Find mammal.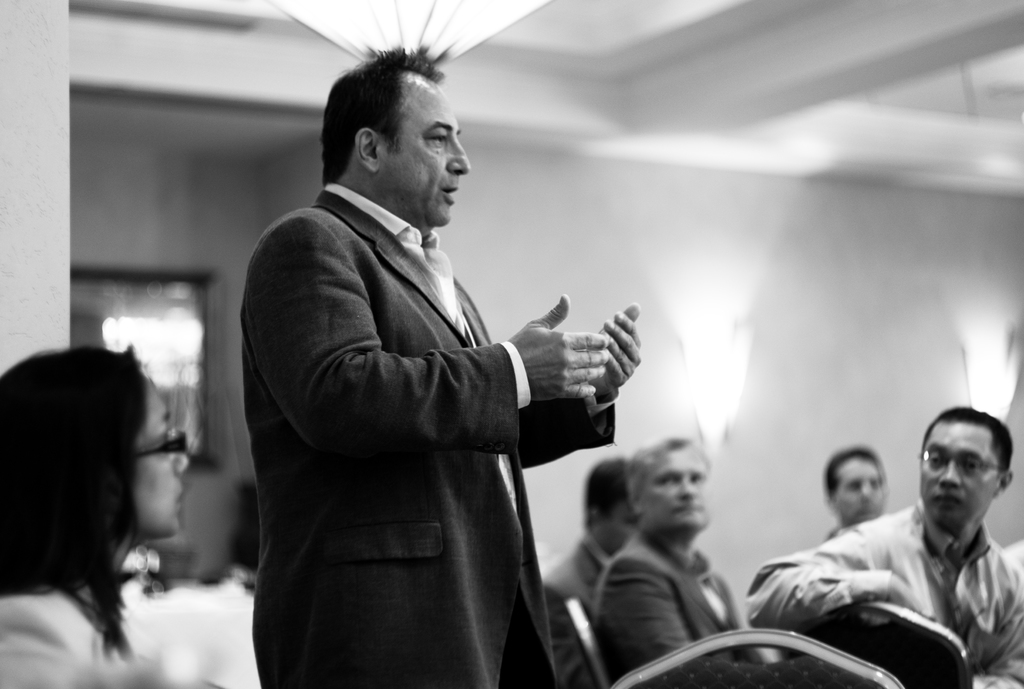
crop(0, 342, 191, 688).
